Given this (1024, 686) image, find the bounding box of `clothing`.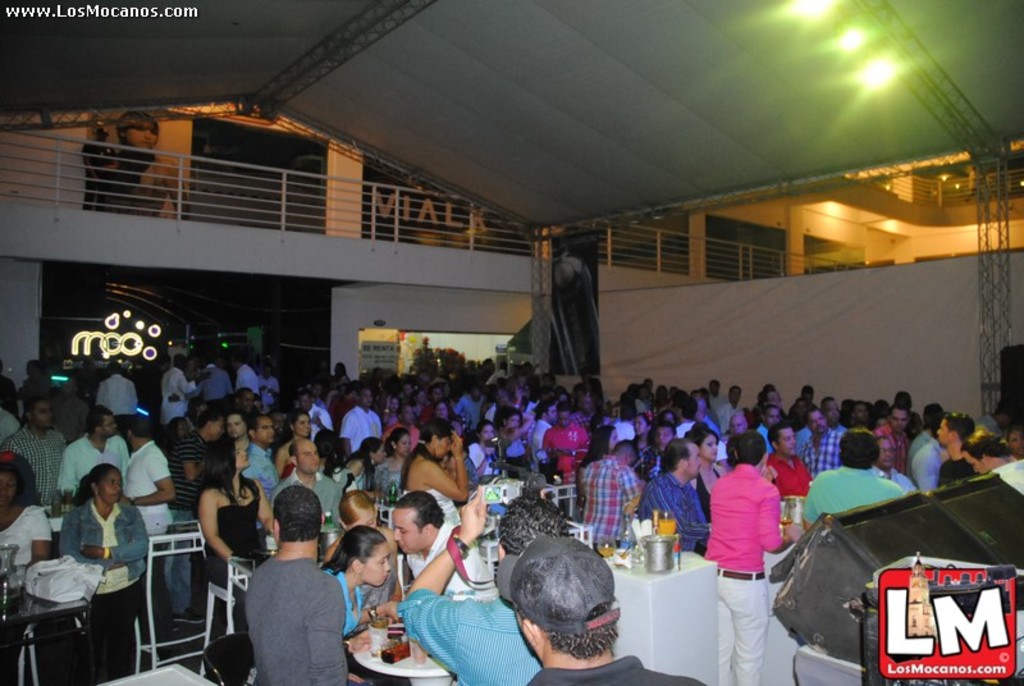
x1=276 y1=457 x2=342 y2=541.
